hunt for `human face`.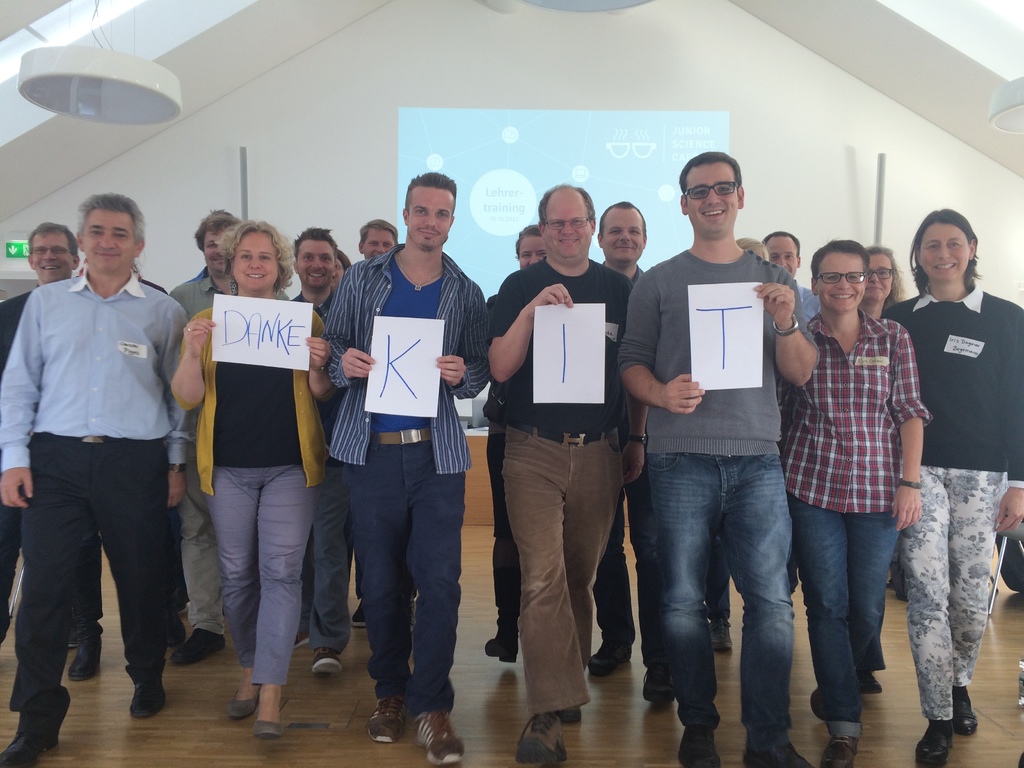
Hunted down at l=356, t=228, r=392, b=259.
